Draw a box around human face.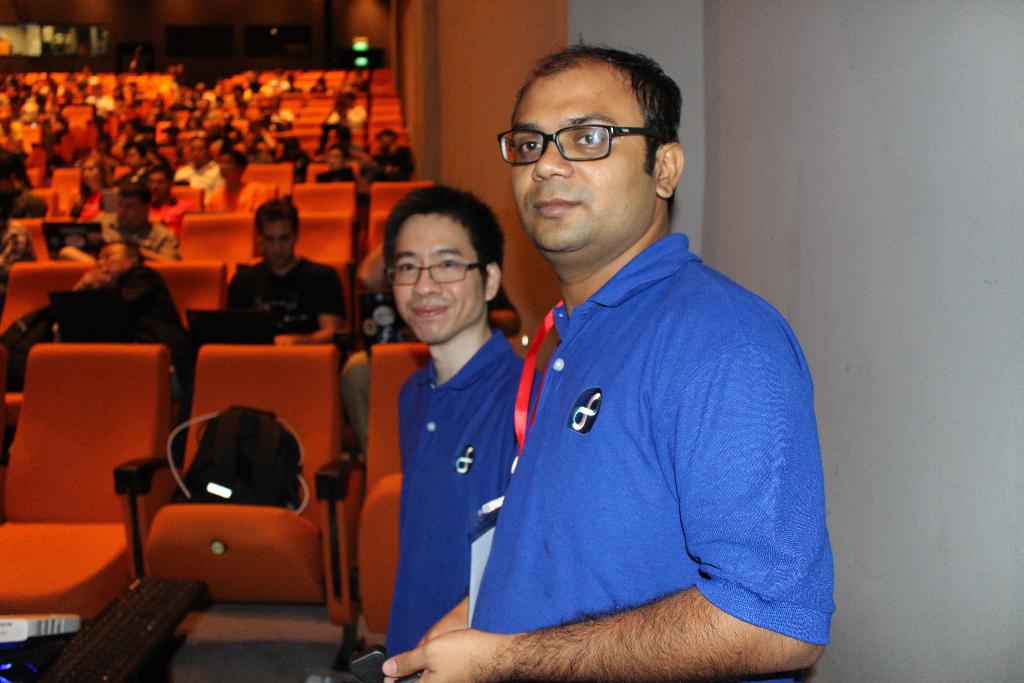
[148, 172, 166, 197].
